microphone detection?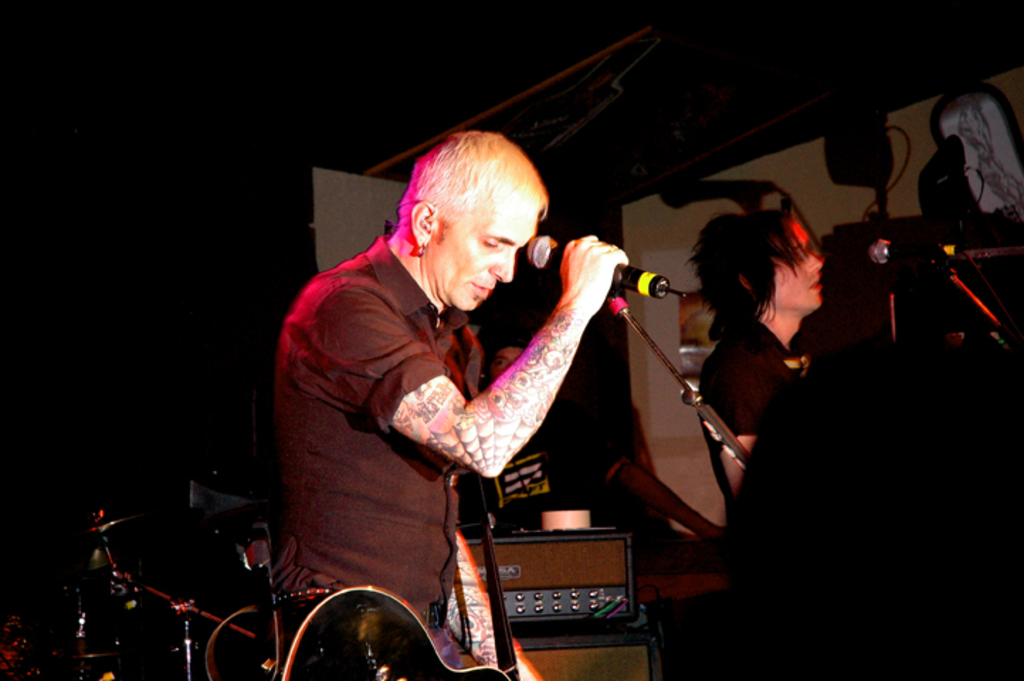
x1=523, y1=236, x2=684, y2=302
